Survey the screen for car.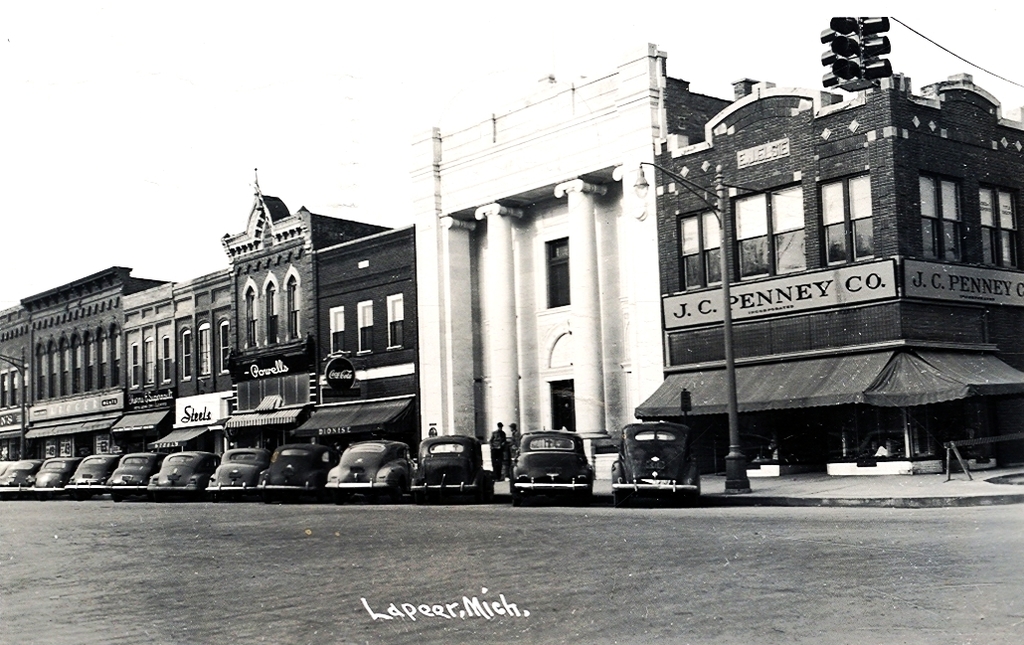
Survey found: [201,441,269,500].
